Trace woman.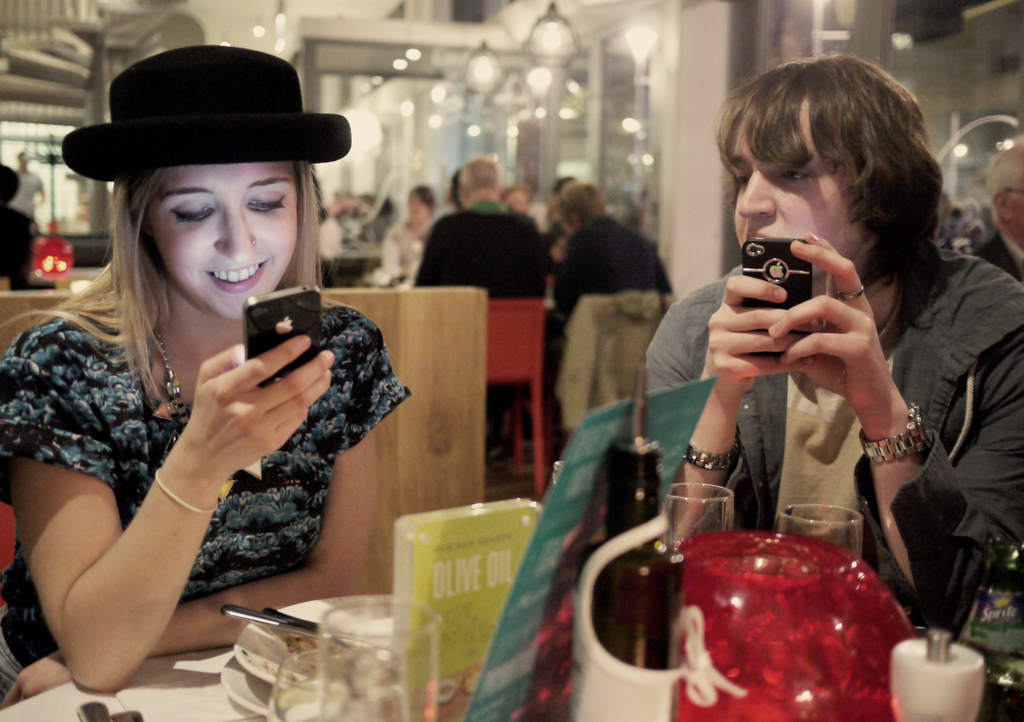
Traced to <bbox>19, 46, 413, 698</bbox>.
